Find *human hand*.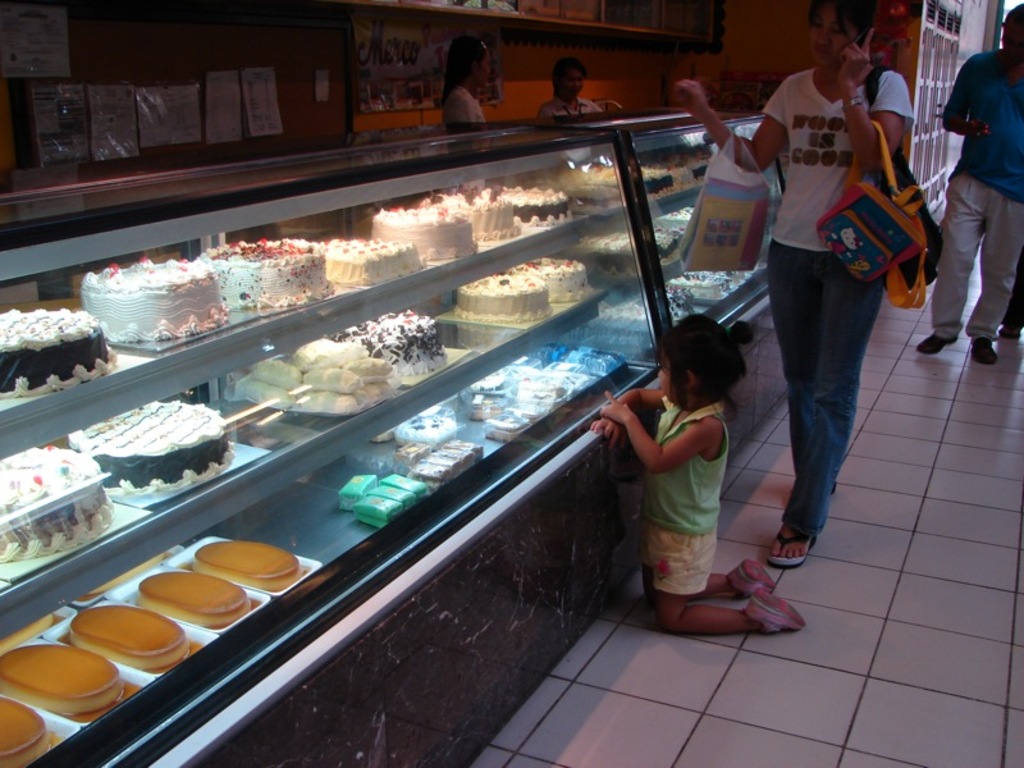
(x1=588, y1=419, x2=627, y2=452).
